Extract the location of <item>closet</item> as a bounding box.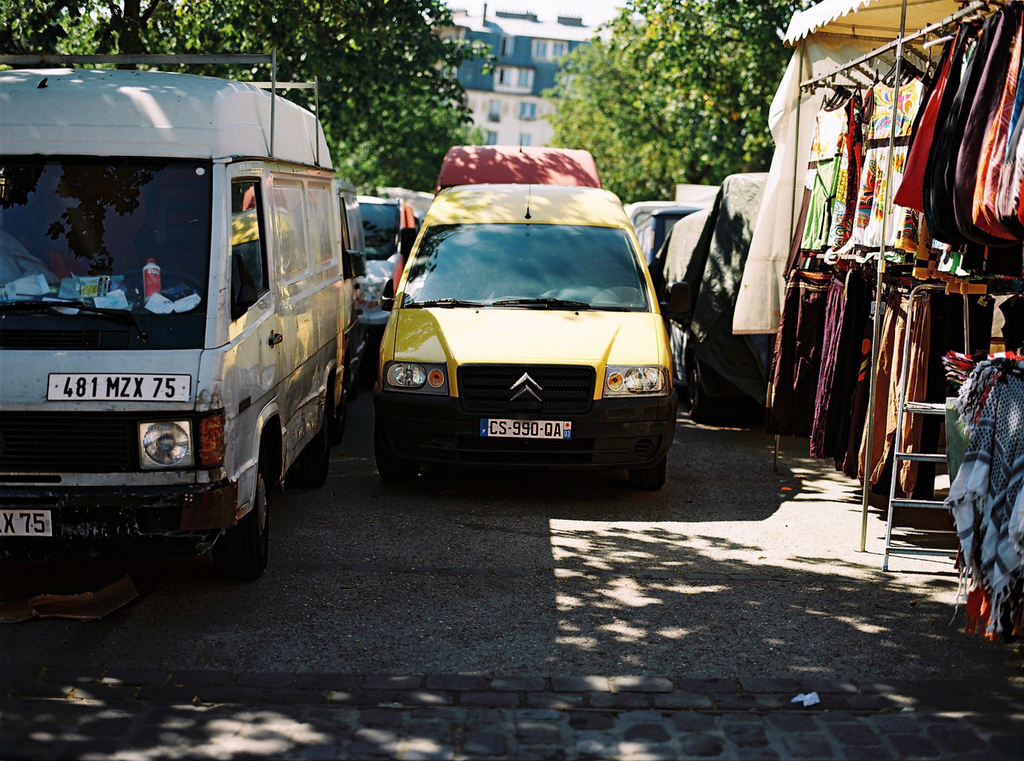
box(767, 0, 1023, 655).
